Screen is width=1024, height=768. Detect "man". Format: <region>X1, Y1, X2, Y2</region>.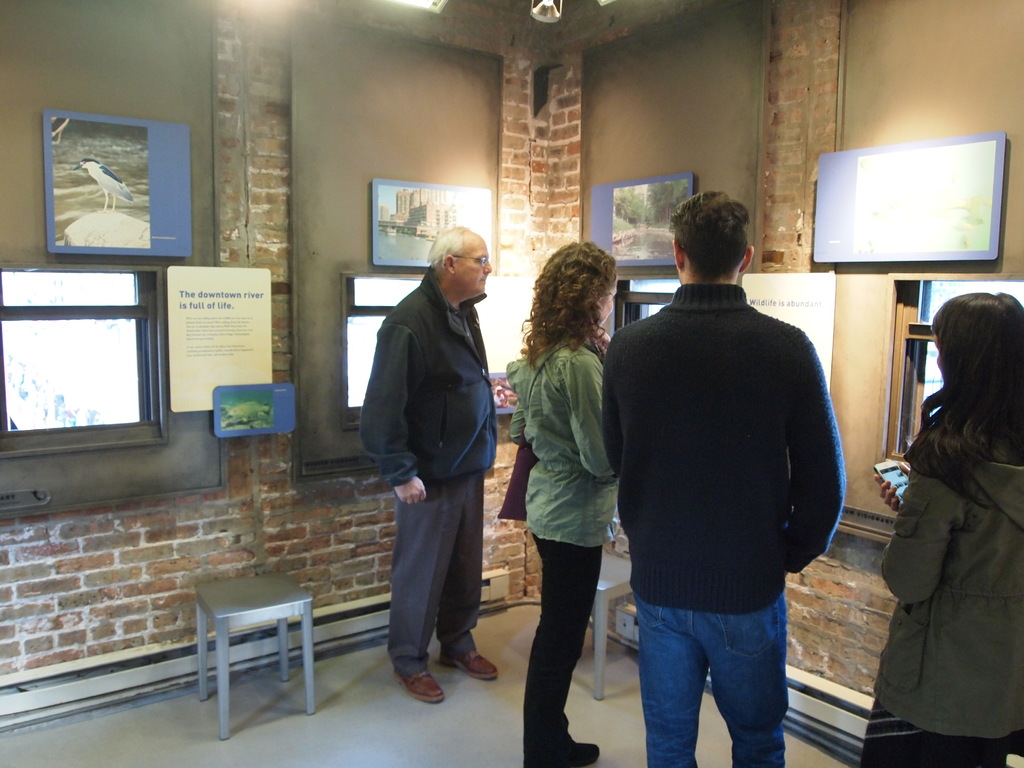
<region>340, 215, 506, 715</region>.
